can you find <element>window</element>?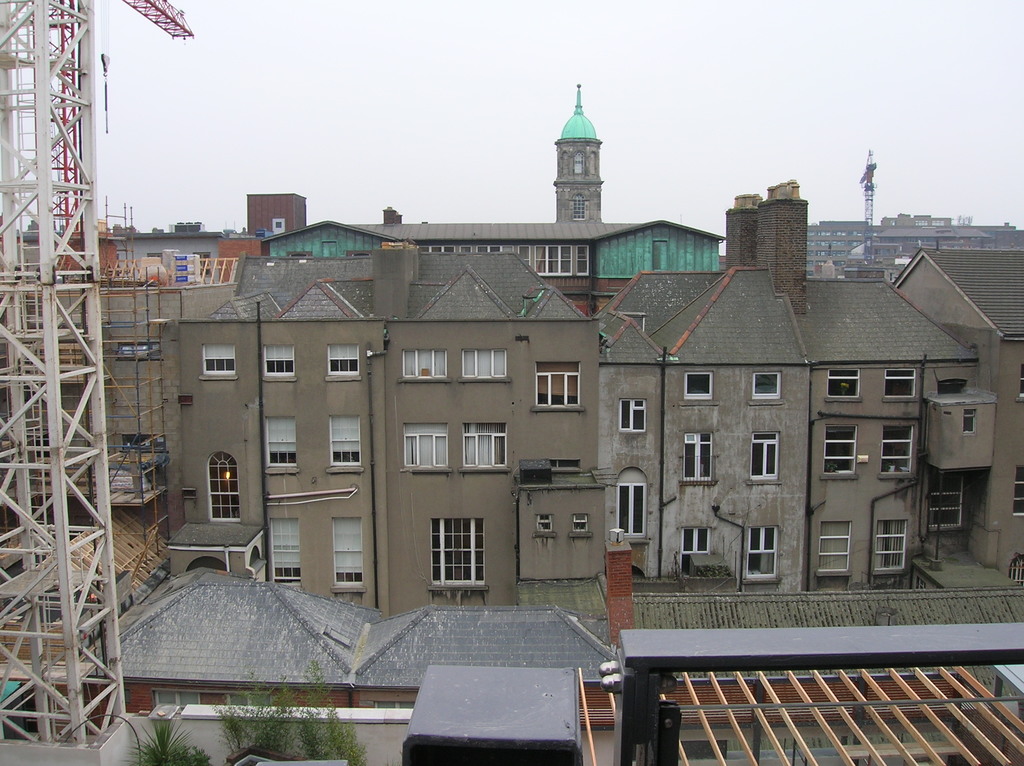
Yes, bounding box: [left=265, top=414, right=297, bottom=468].
